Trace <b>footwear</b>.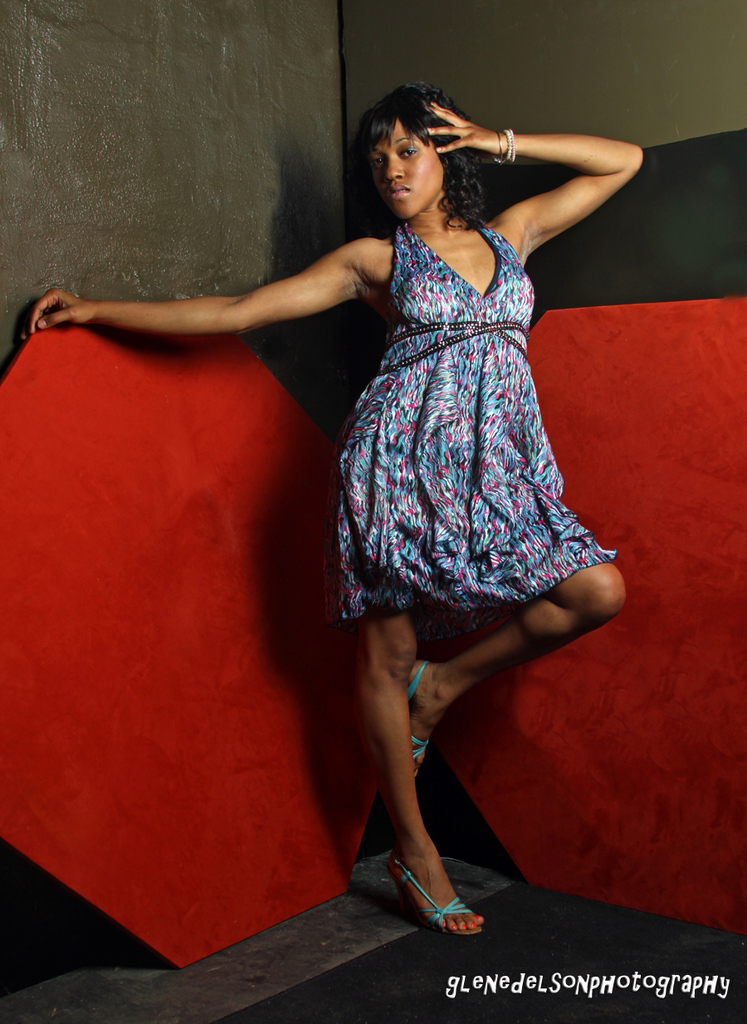
Traced to locate(403, 655, 435, 783).
